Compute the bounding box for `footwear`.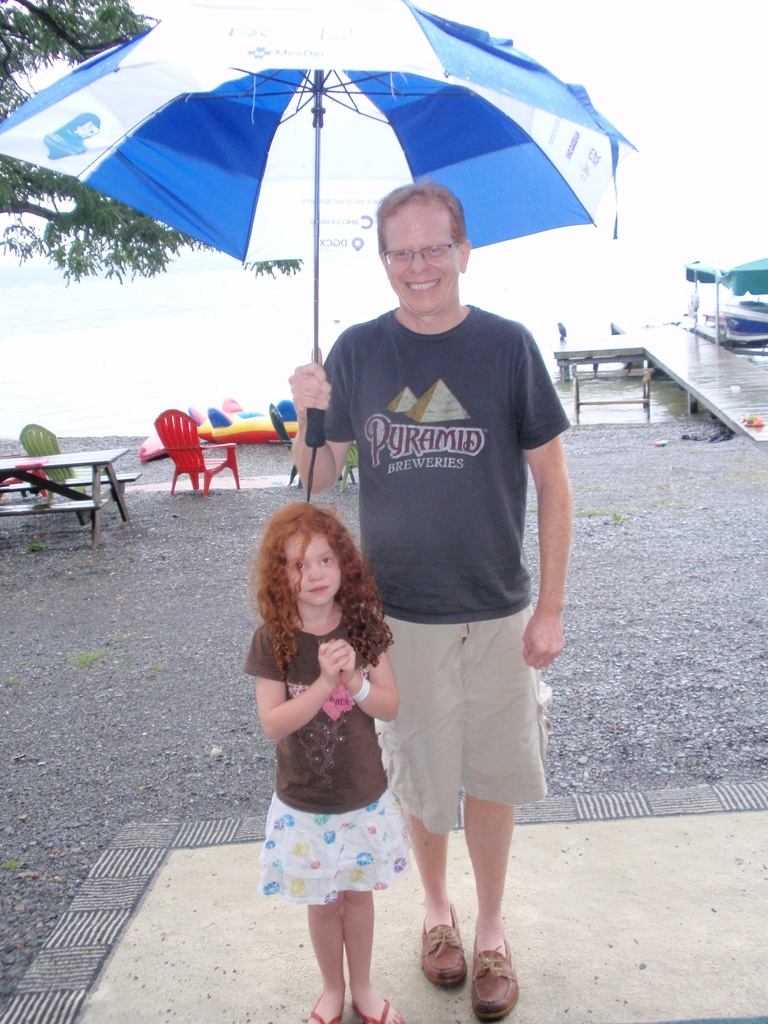
{"left": 299, "top": 984, "right": 348, "bottom": 1023}.
